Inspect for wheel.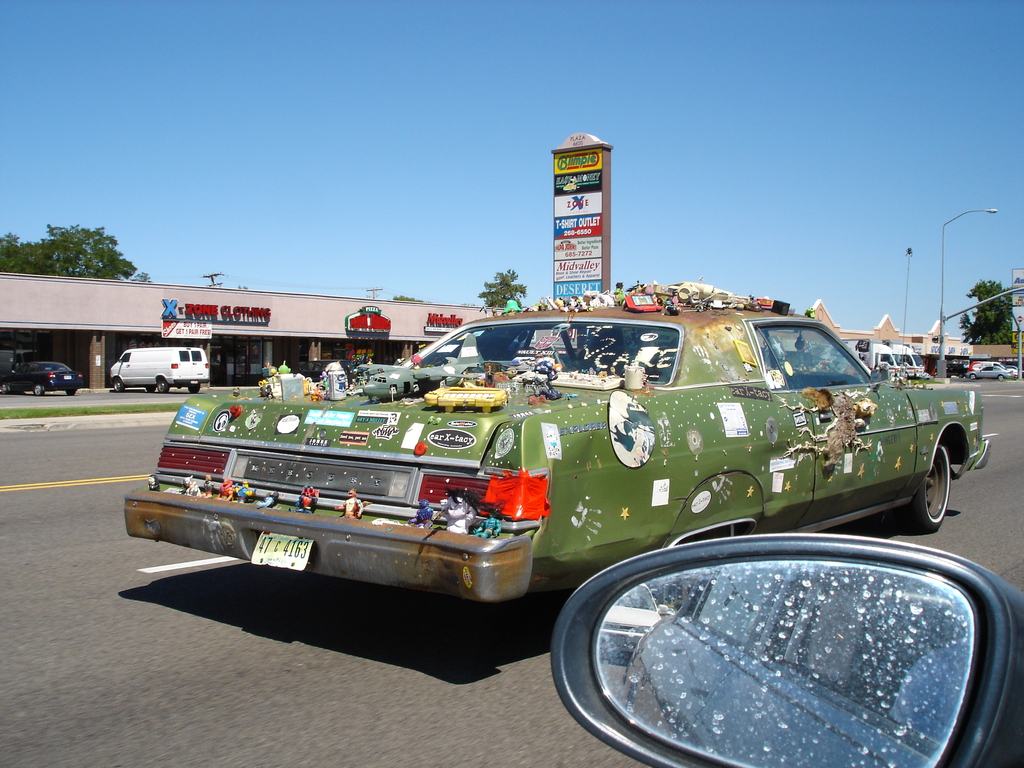
Inspection: [x1=66, y1=385, x2=76, y2=396].
